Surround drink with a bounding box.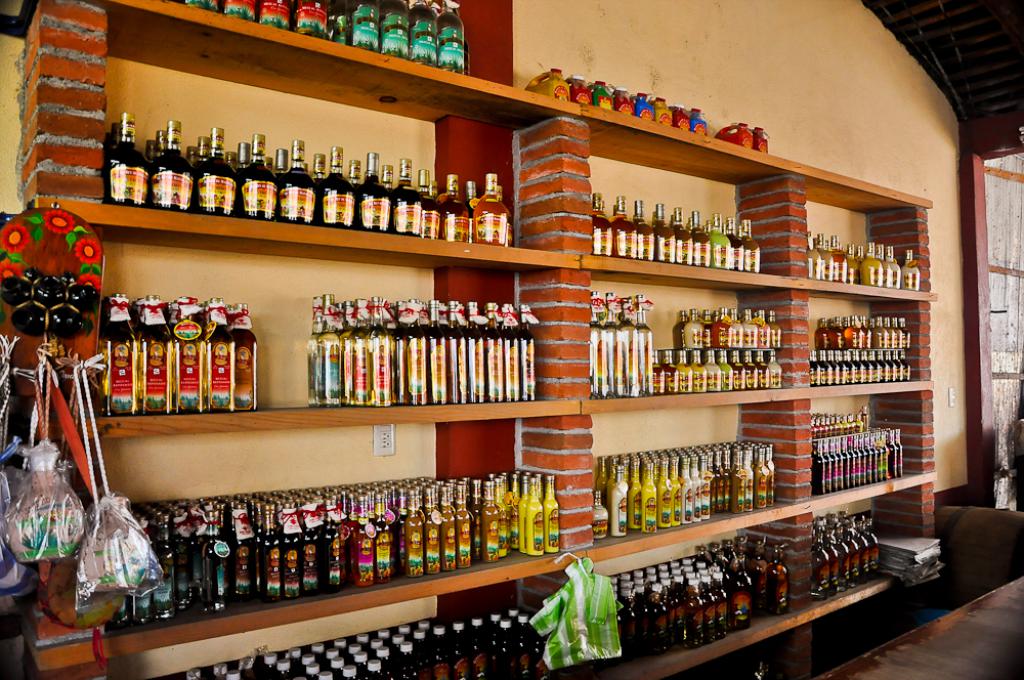
select_region(144, 116, 195, 207).
